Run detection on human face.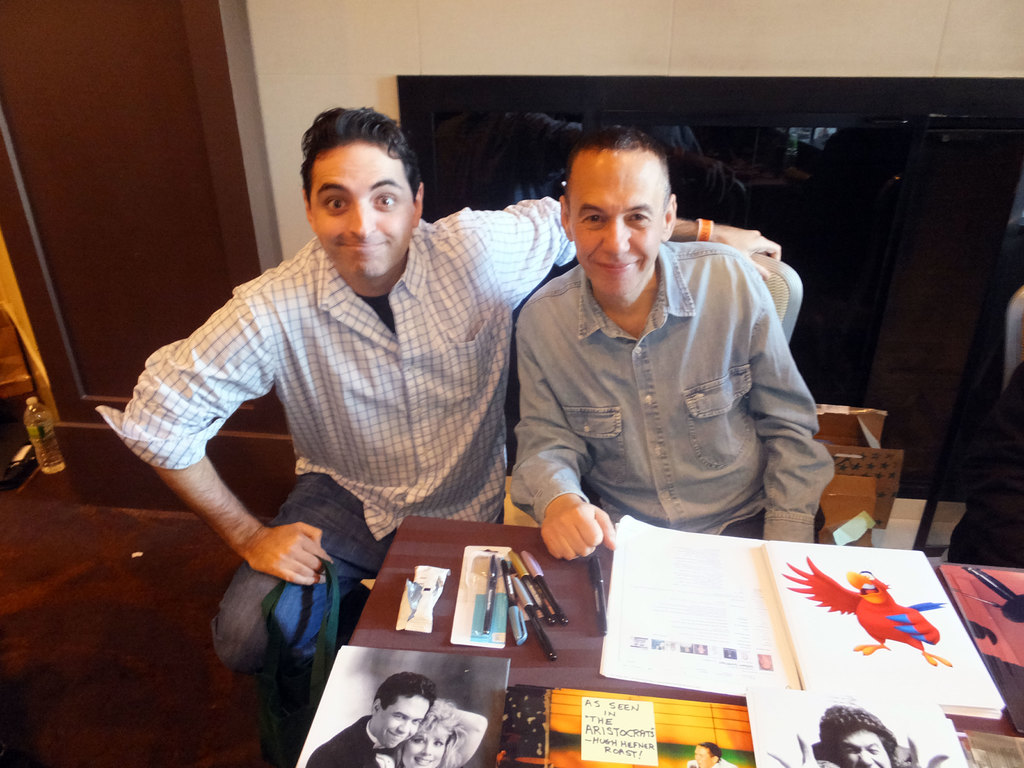
Result: locate(380, 695, 426, 746).
